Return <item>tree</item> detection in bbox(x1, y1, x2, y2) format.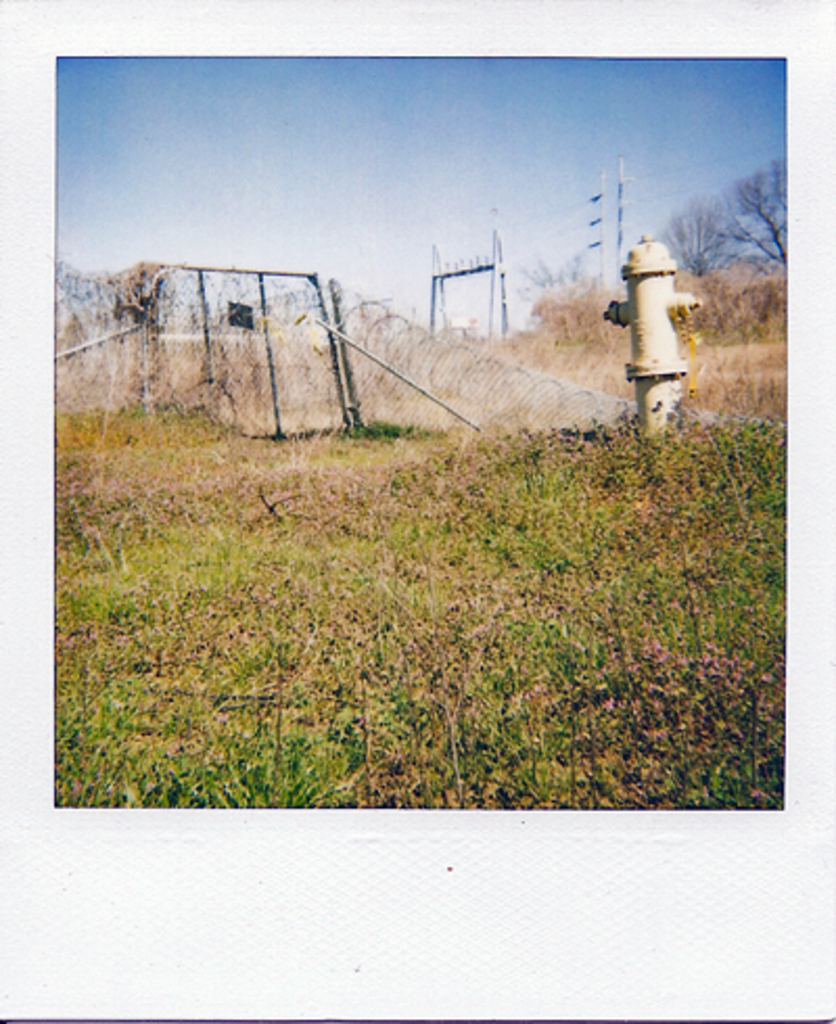
bbox(510, 249, 585, 295).
